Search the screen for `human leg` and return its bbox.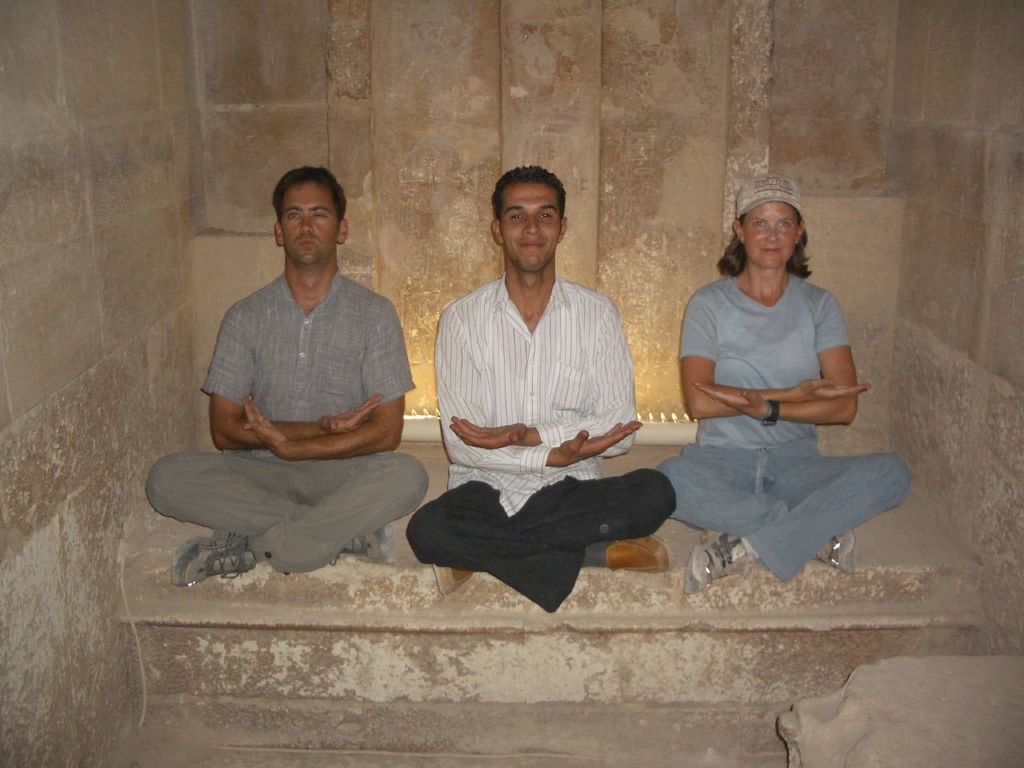
Found: <region>426, 474, 674, 594</region>.
